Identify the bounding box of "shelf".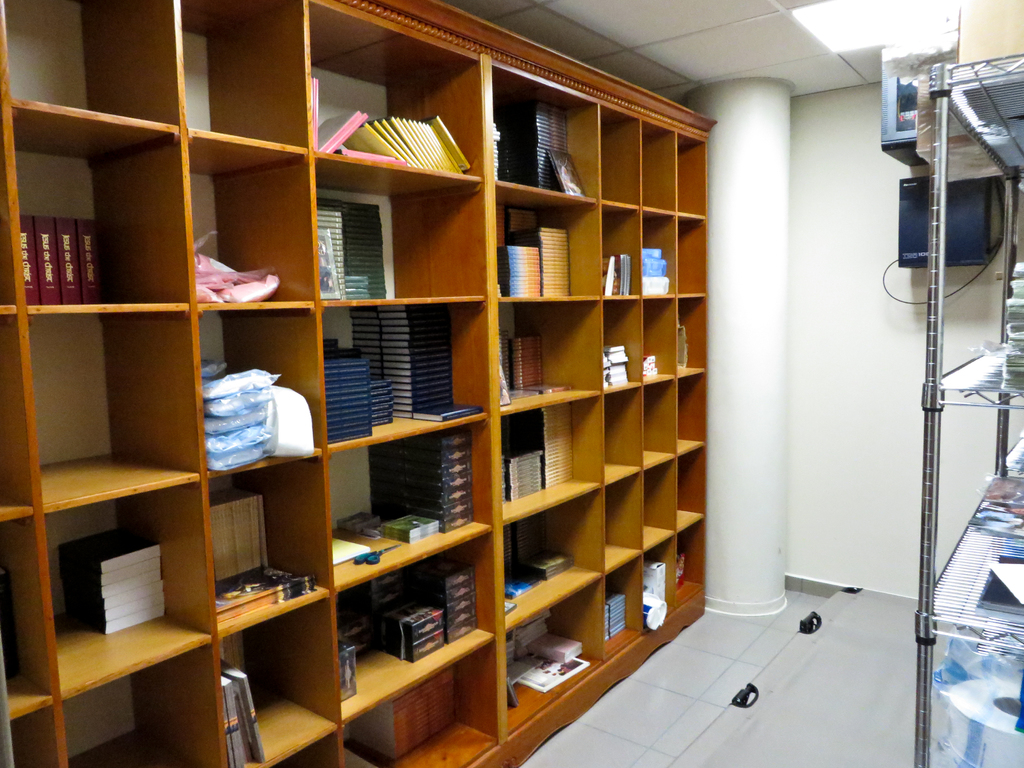
detection(600, 551, 651, 680).
